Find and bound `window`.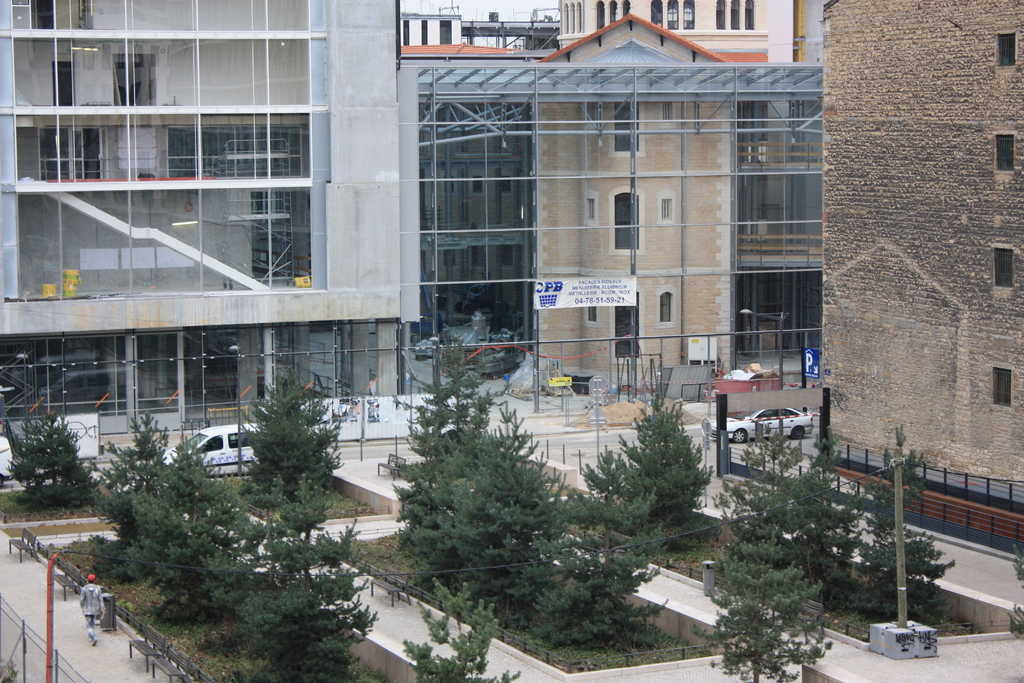
Bound: (500,176,512,193).
